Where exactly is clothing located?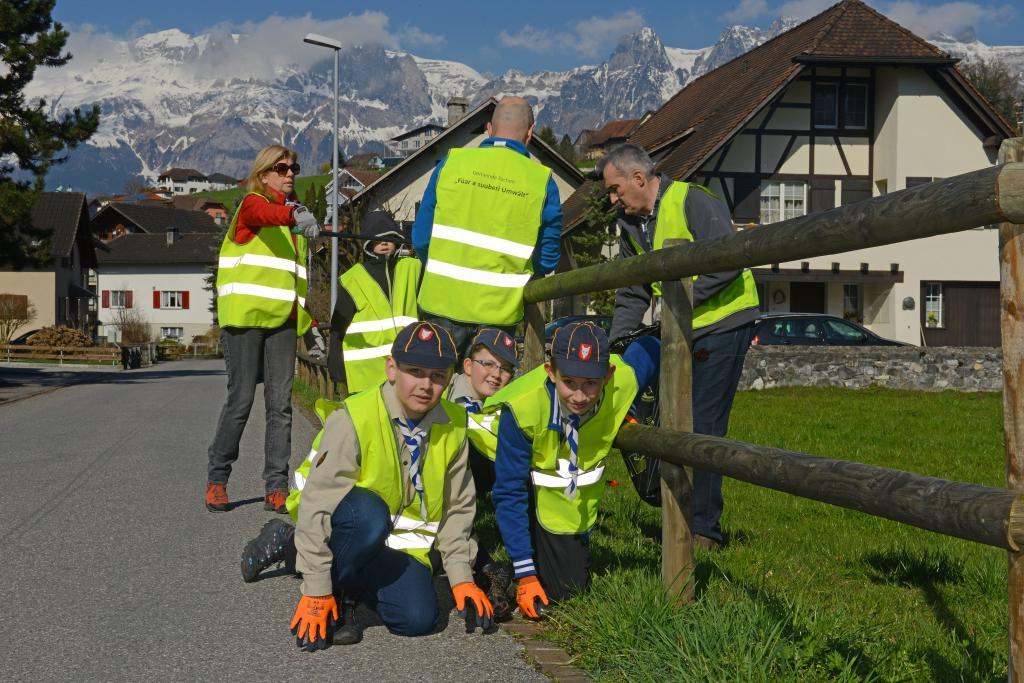
Its bounding box is (418,147,555,367).
